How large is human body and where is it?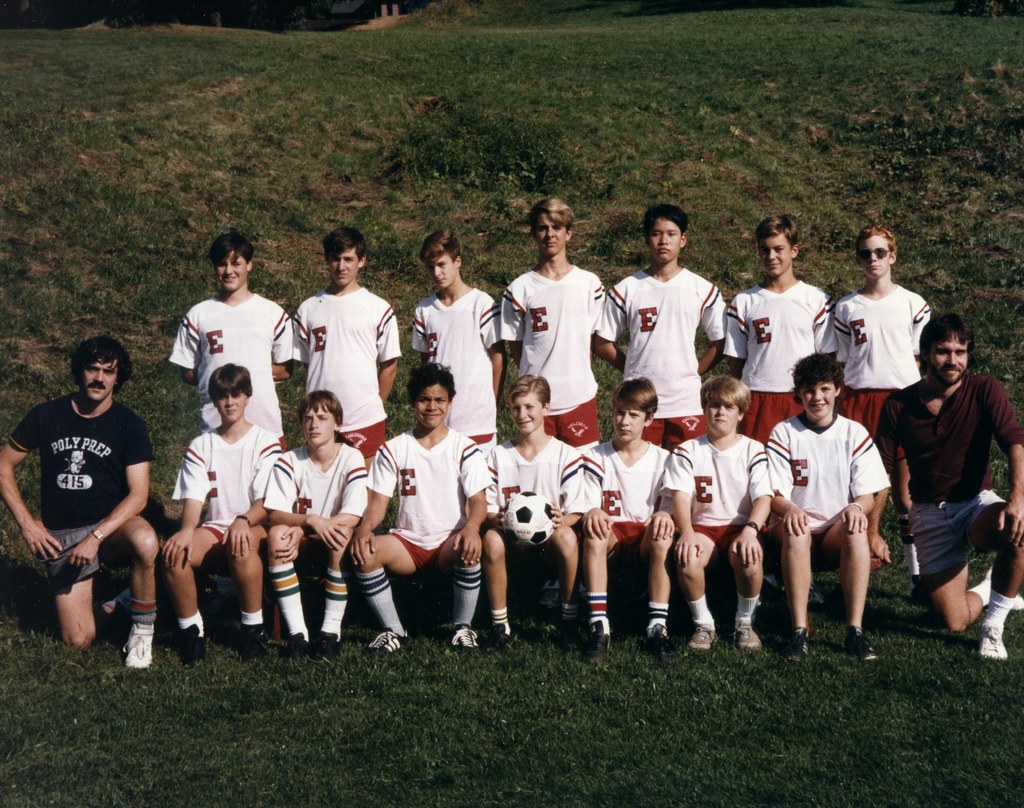
Bounding box: bbox=[729, 213, 844, 442].
